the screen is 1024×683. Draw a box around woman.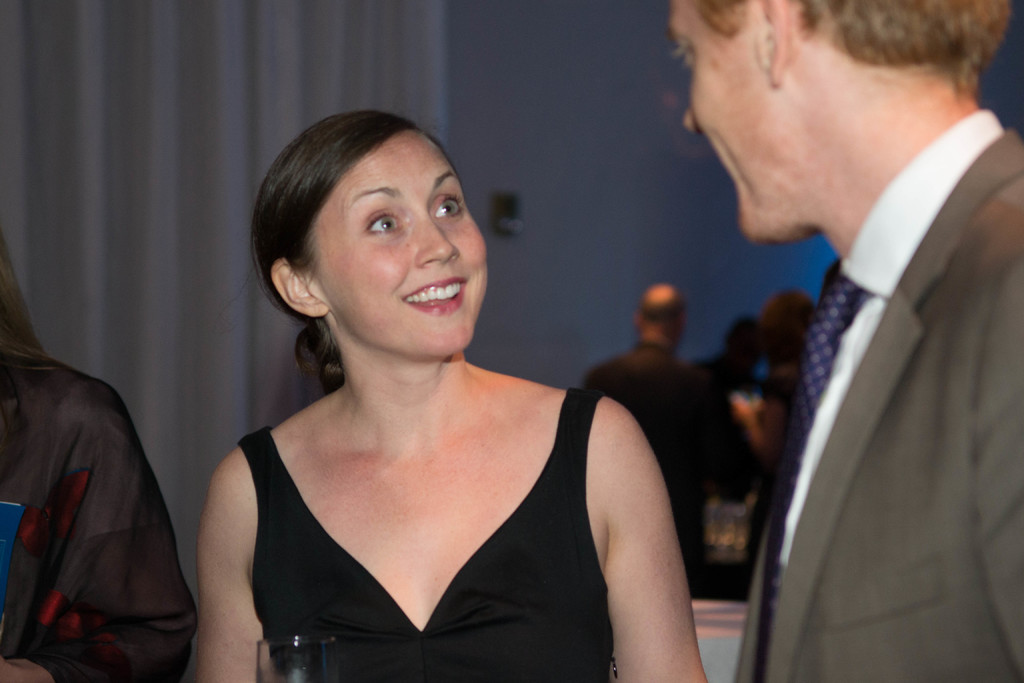
{"x1": 732, "y1": 290, "x2": 817, "y2": 479}.
